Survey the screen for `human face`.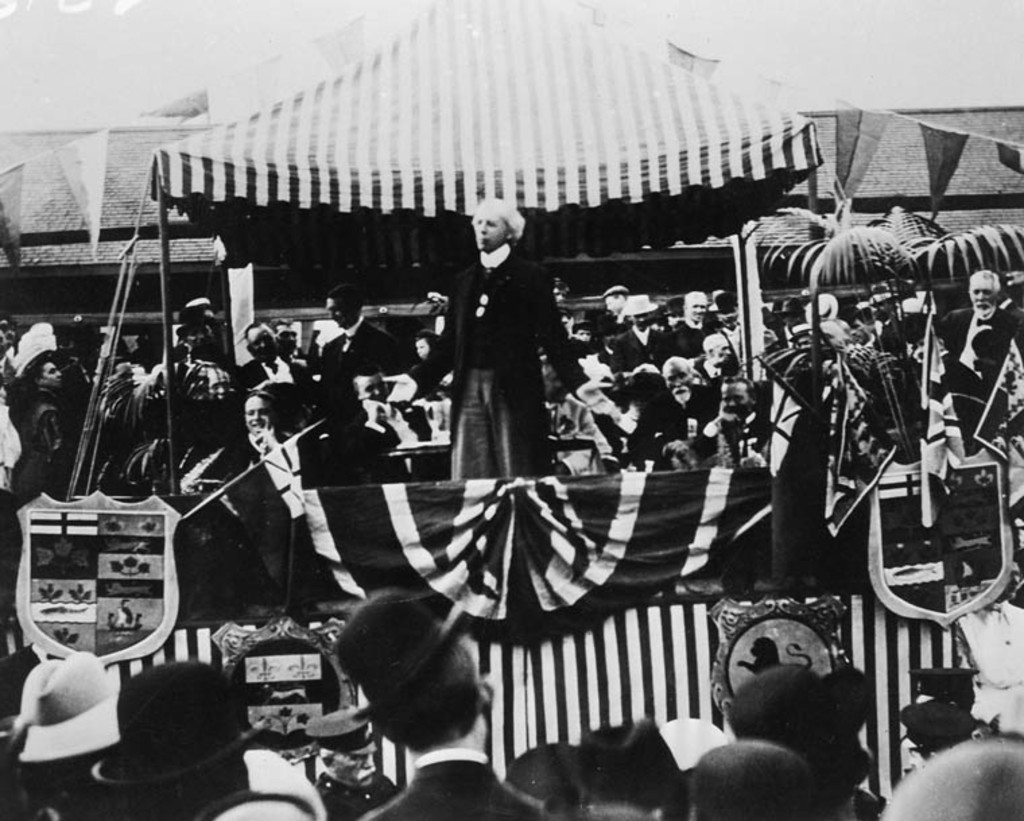
Survey found: Rect(711, 337, 733, 364).
